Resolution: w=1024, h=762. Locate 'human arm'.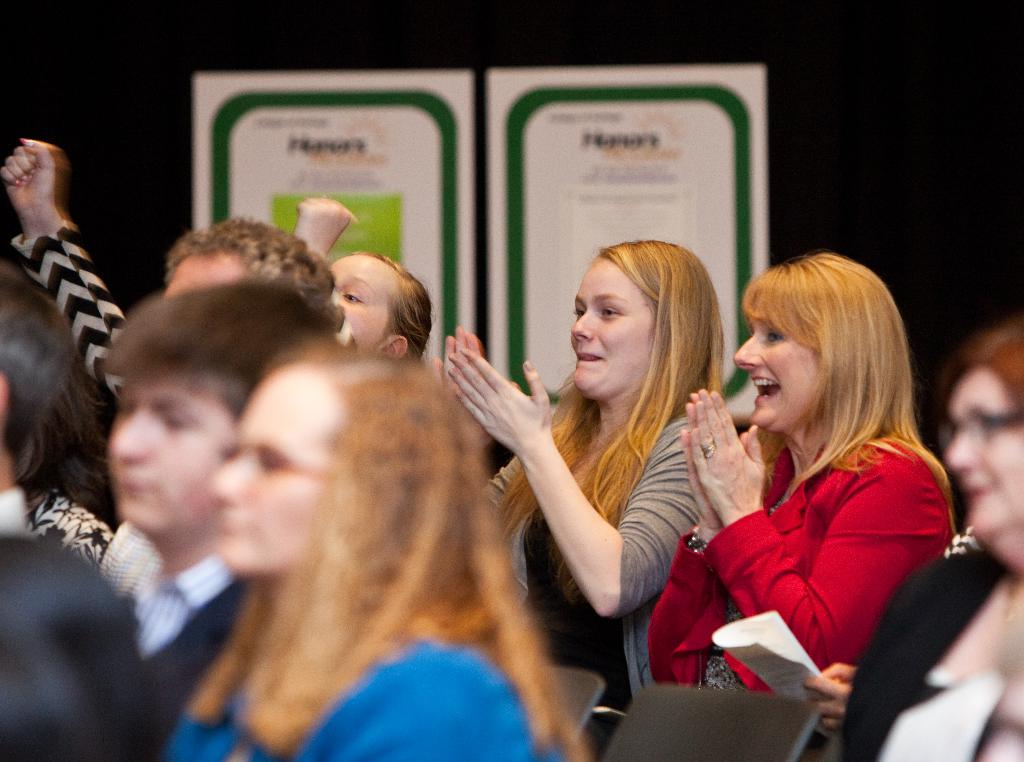
(682, 385, 951, 673).
